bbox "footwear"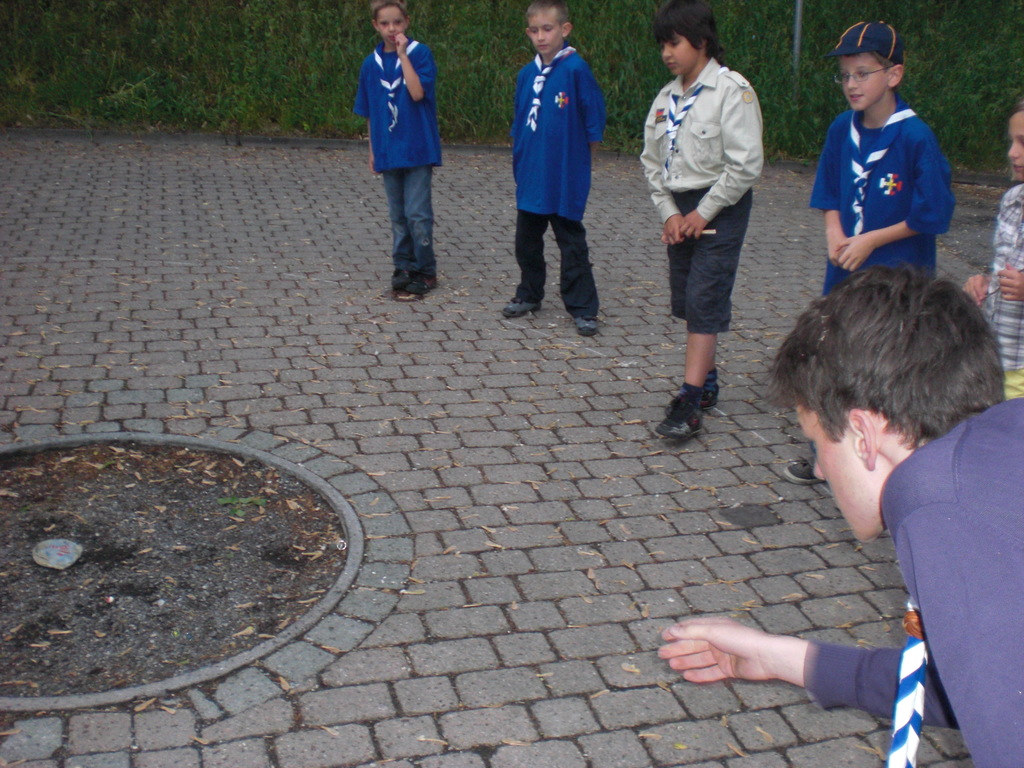
bbox=[499, 294, 541, 319]
